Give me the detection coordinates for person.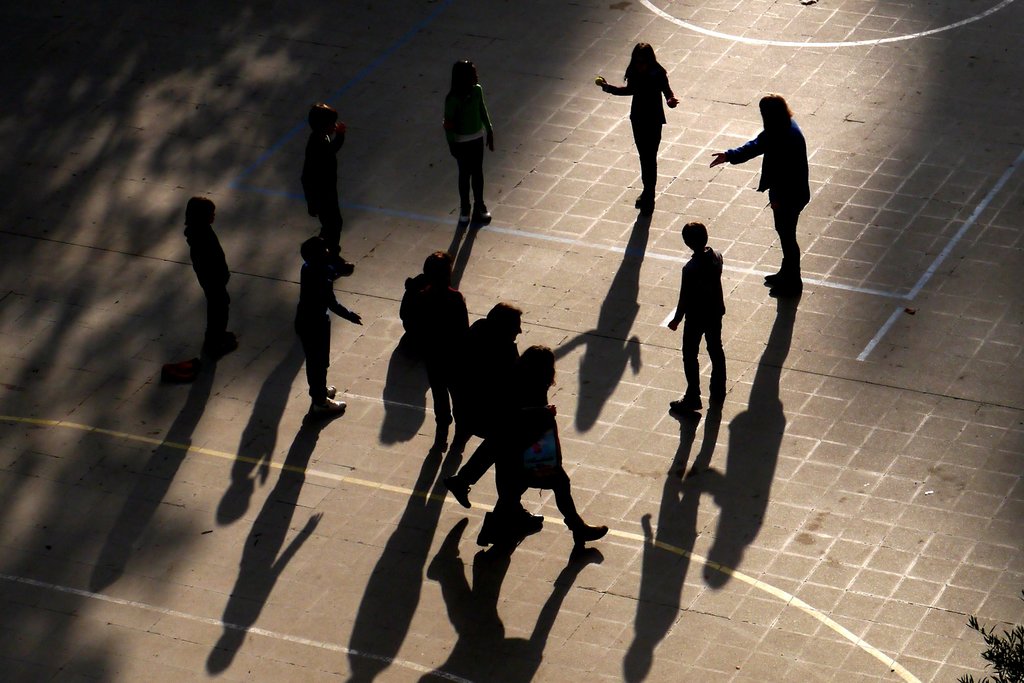
<bbox>297, 232, 360, 417</bbox>.
